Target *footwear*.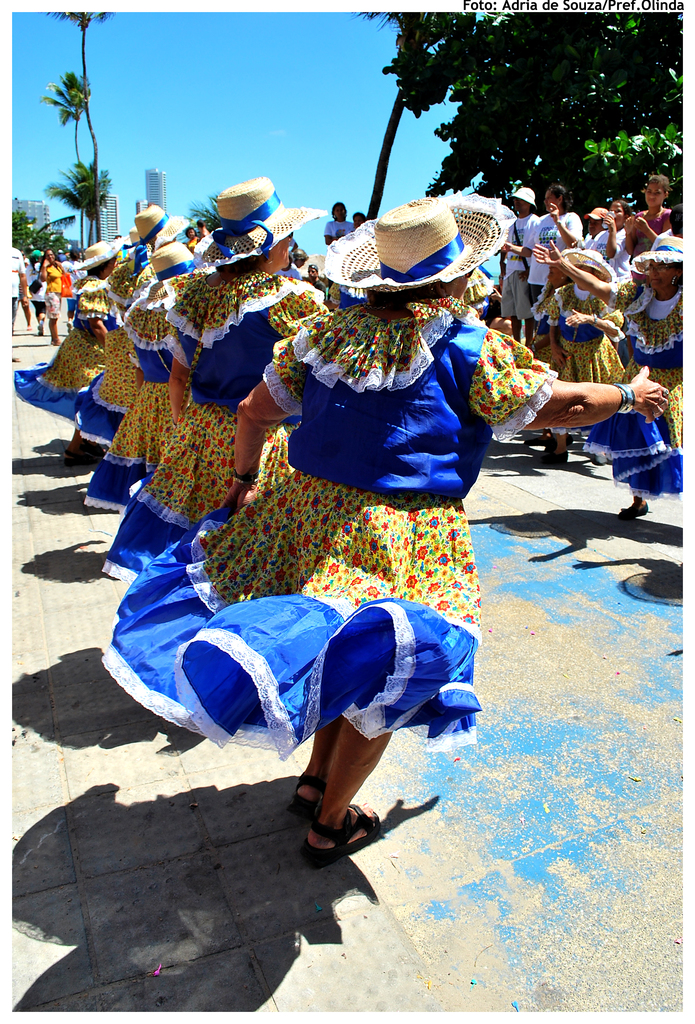
Target region: [299,799,397,867].
